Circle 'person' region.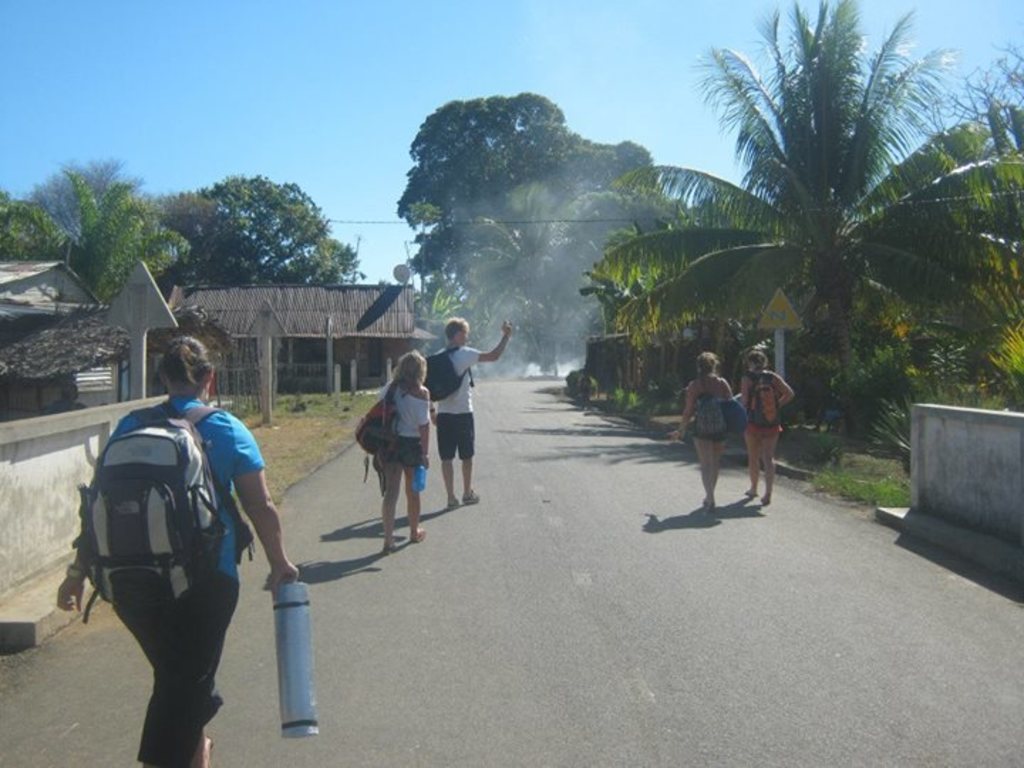
Region: 667/350/742/512.
